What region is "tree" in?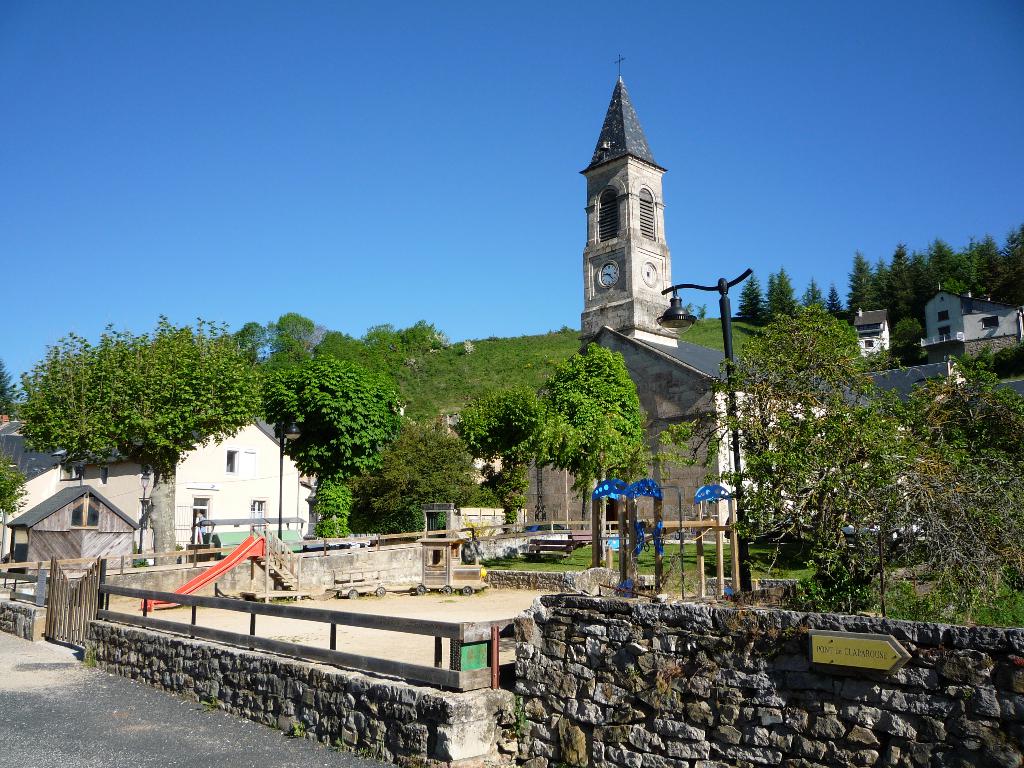
region(16, 314, 269, 481).
